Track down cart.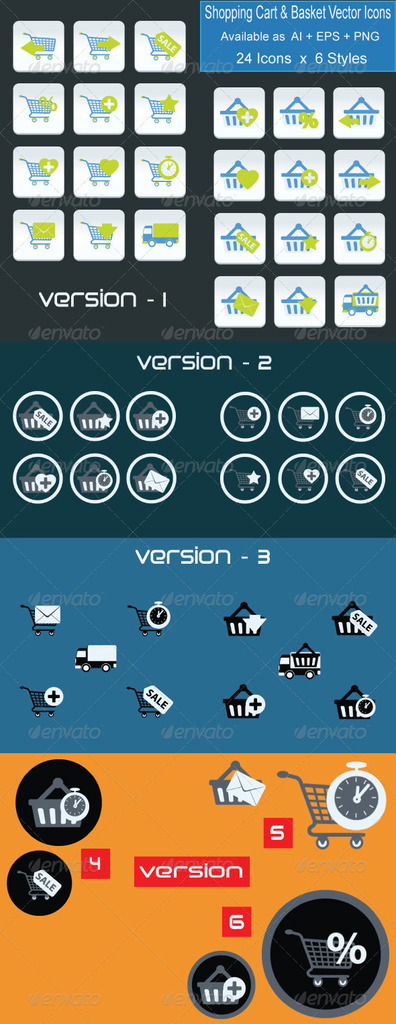
Tracked to 140:157:172:186.
